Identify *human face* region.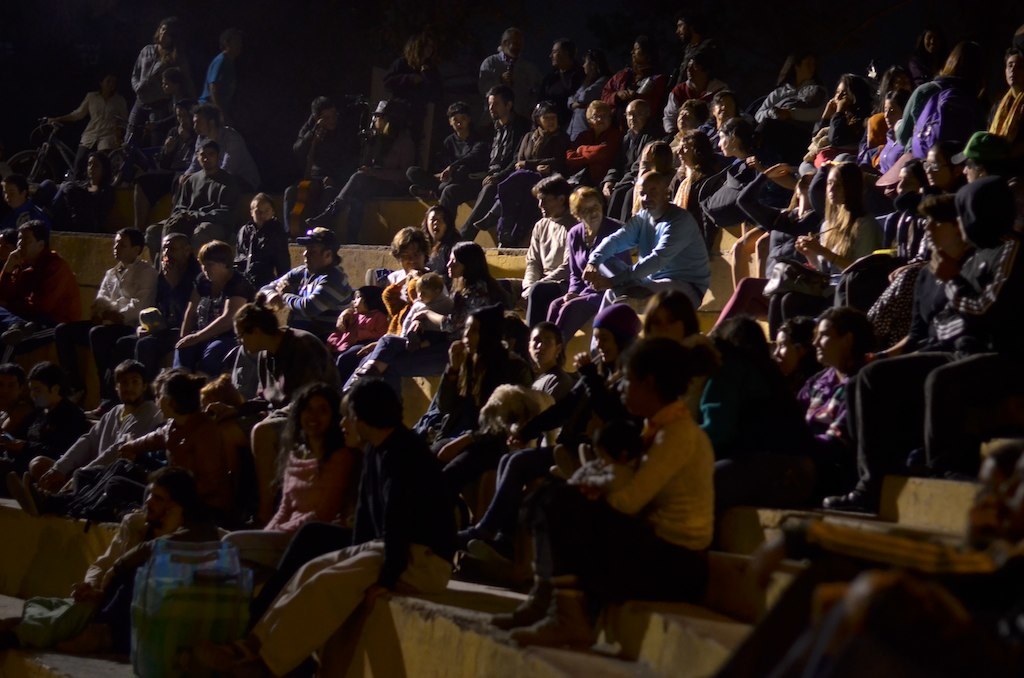
Region: l=163, t=385, r=169, b=416.
